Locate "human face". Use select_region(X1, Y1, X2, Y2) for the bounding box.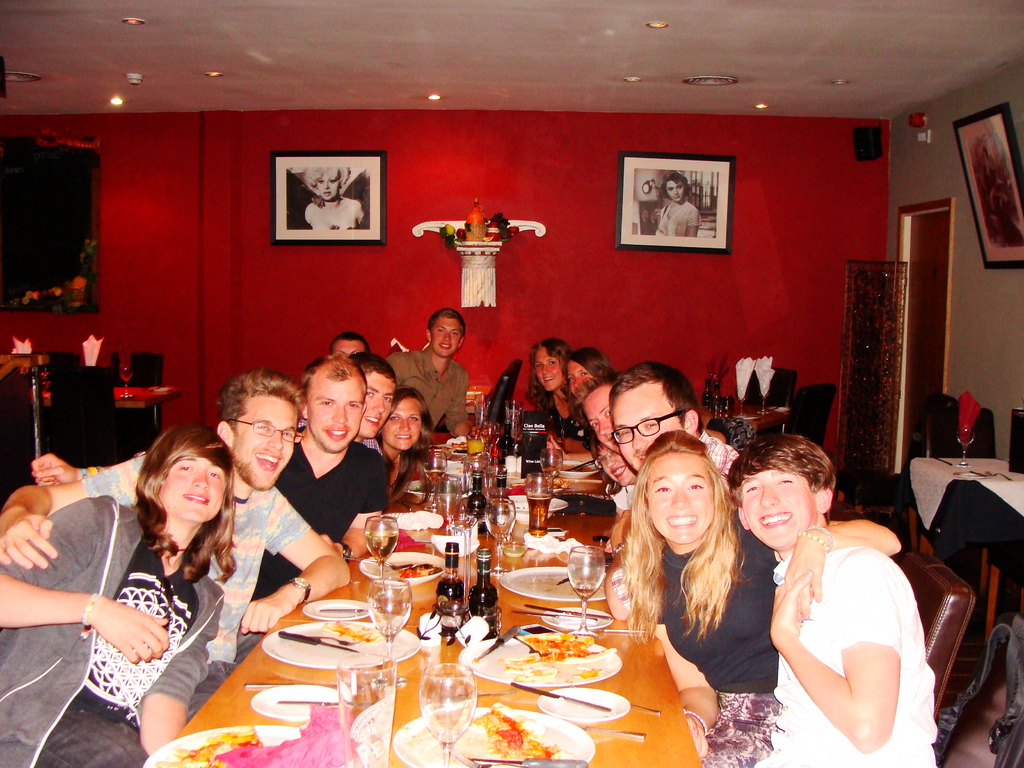
select_region(430, 318, 461, 356).
